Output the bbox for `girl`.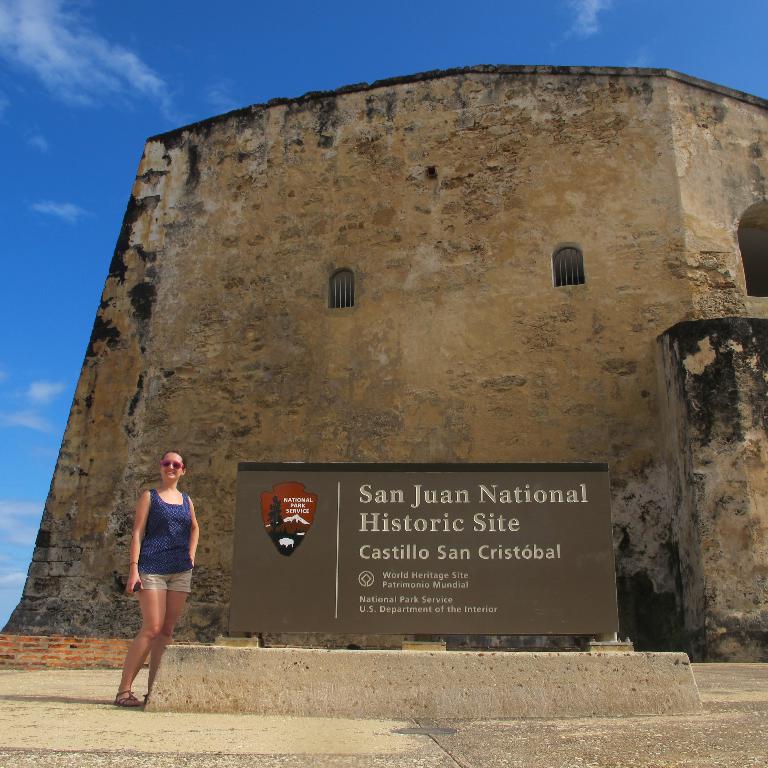
bbox=(115, 451, 199, 707).
